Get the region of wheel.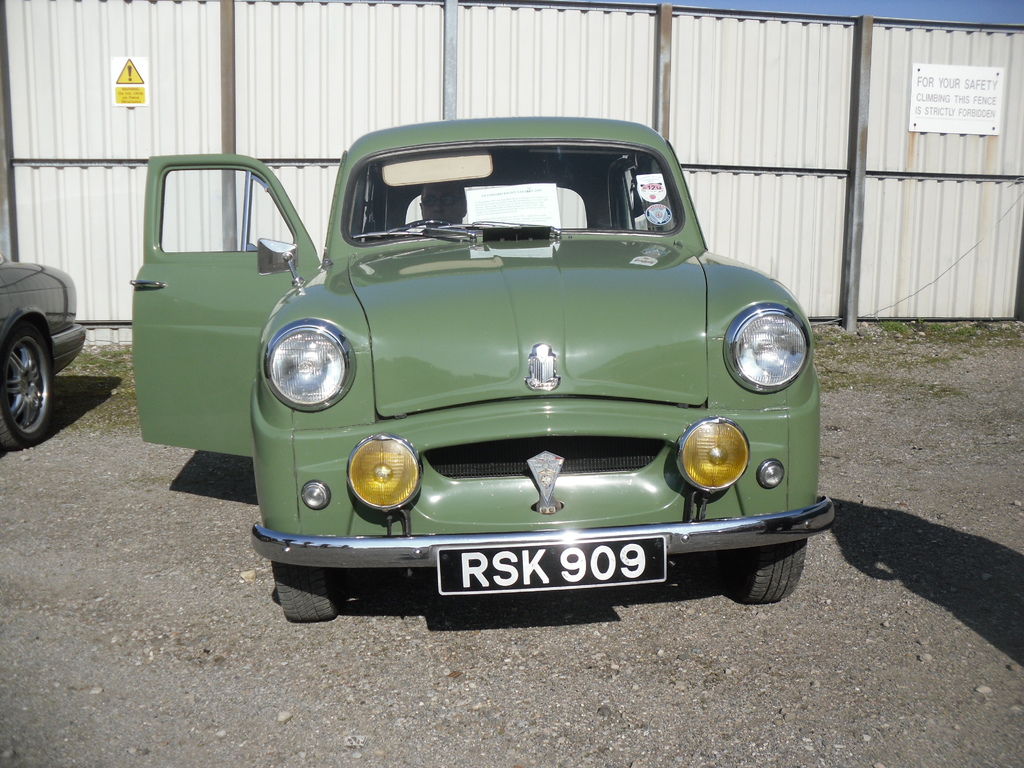
<region>0, 304, 58, 432</region>.
